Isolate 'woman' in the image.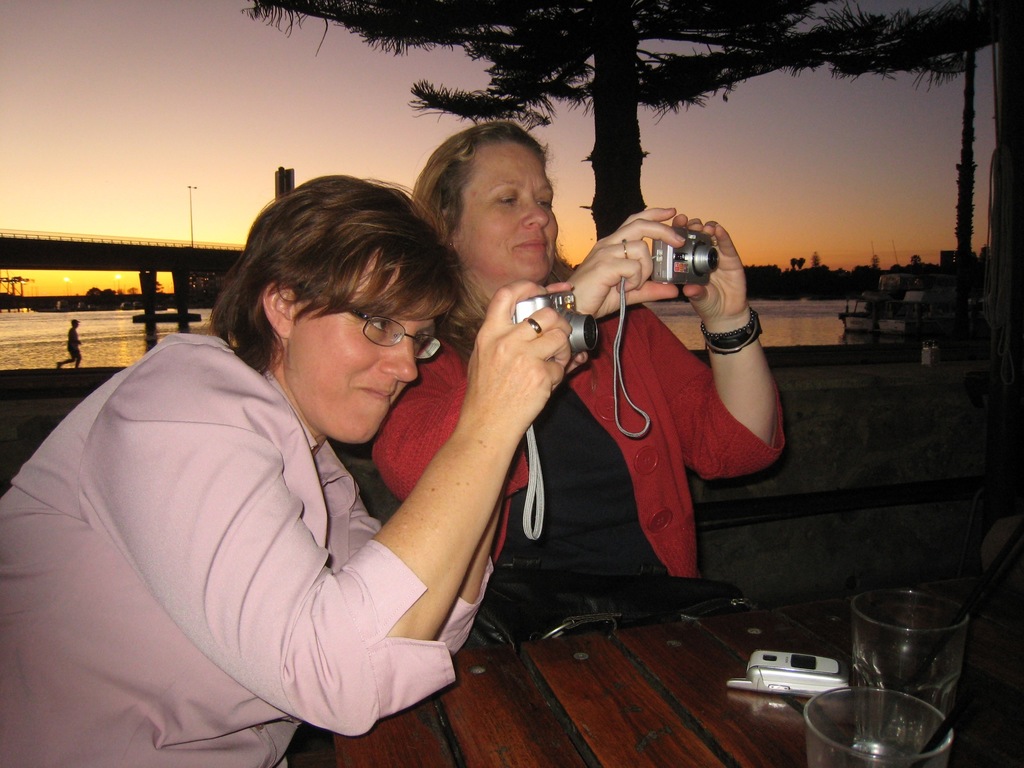
Isolated region: box=[369, 122, 785, 580].
